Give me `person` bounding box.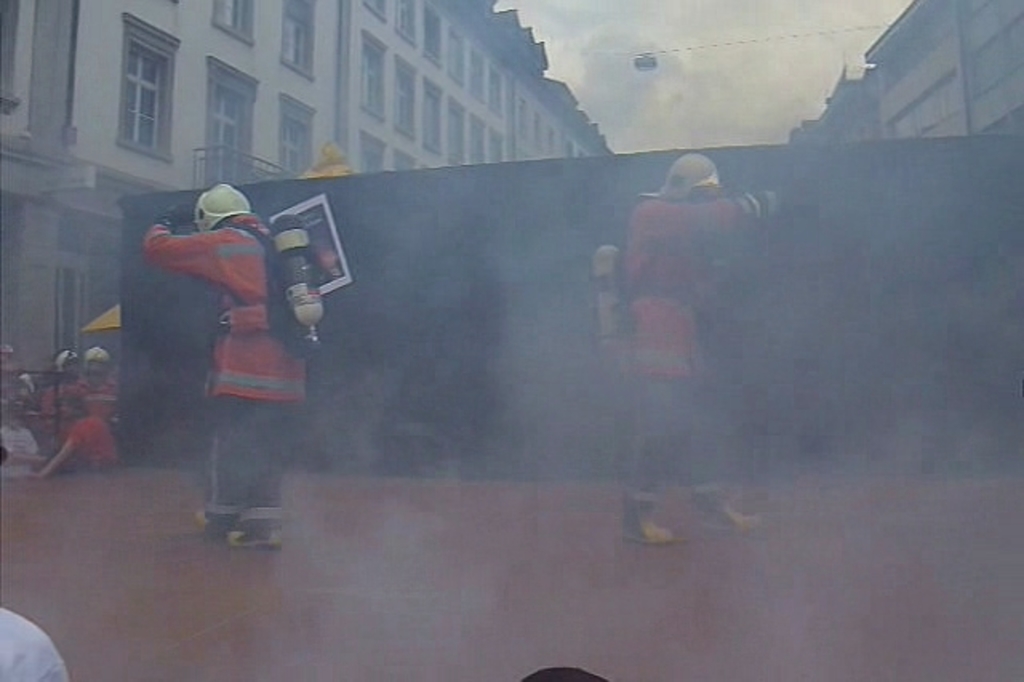
605/150/766/554.
